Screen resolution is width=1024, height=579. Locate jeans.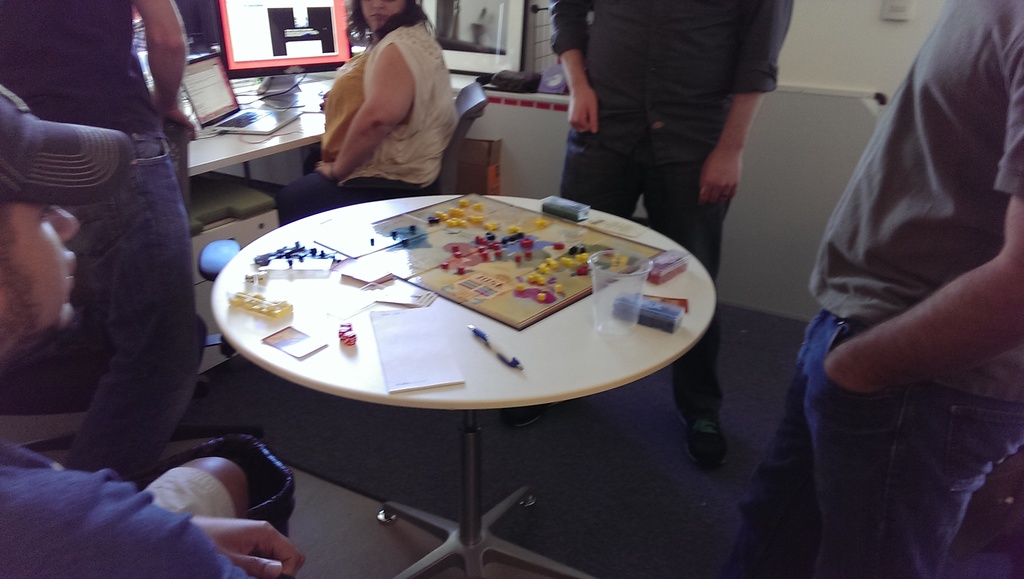
rect(21, 125, 211, 475).
